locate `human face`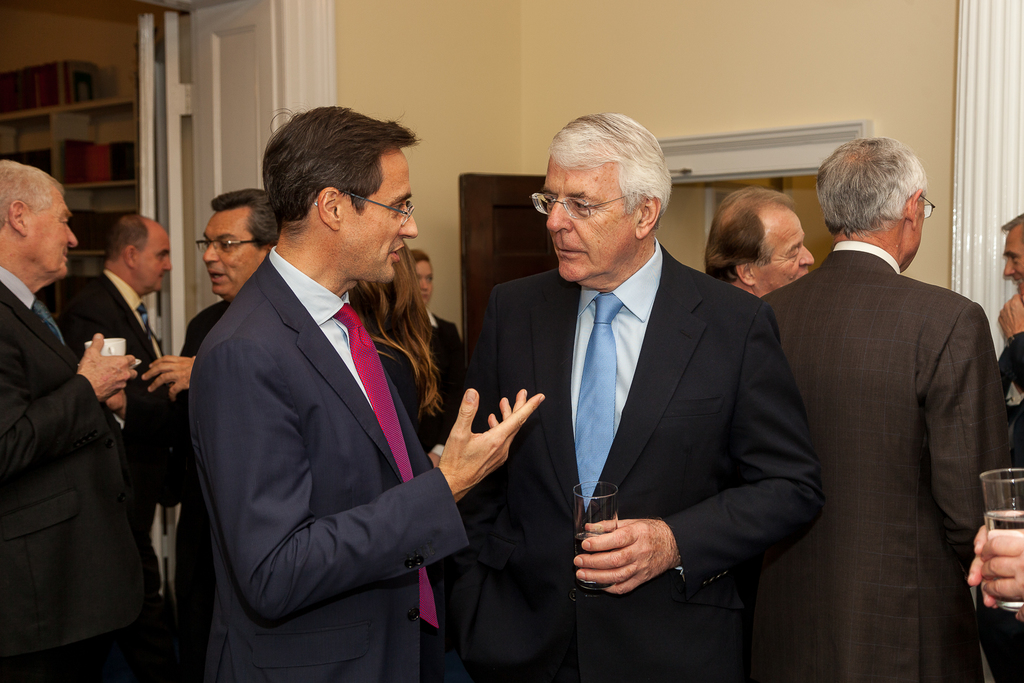
344,140,409,281
